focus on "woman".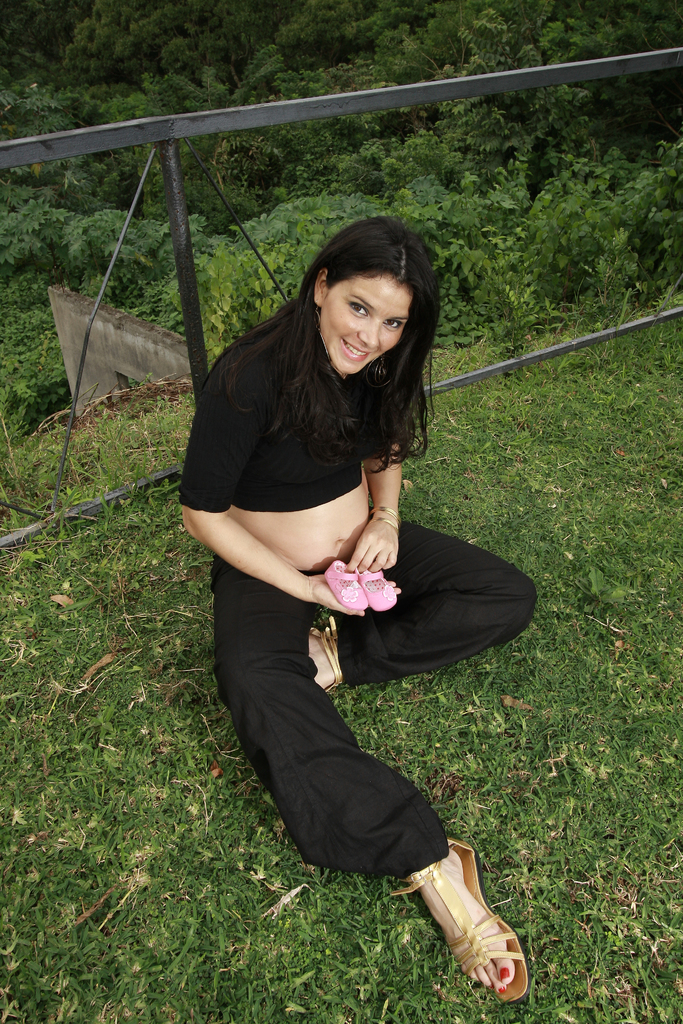
Focused at locate(166, 184, 518, 1023).
